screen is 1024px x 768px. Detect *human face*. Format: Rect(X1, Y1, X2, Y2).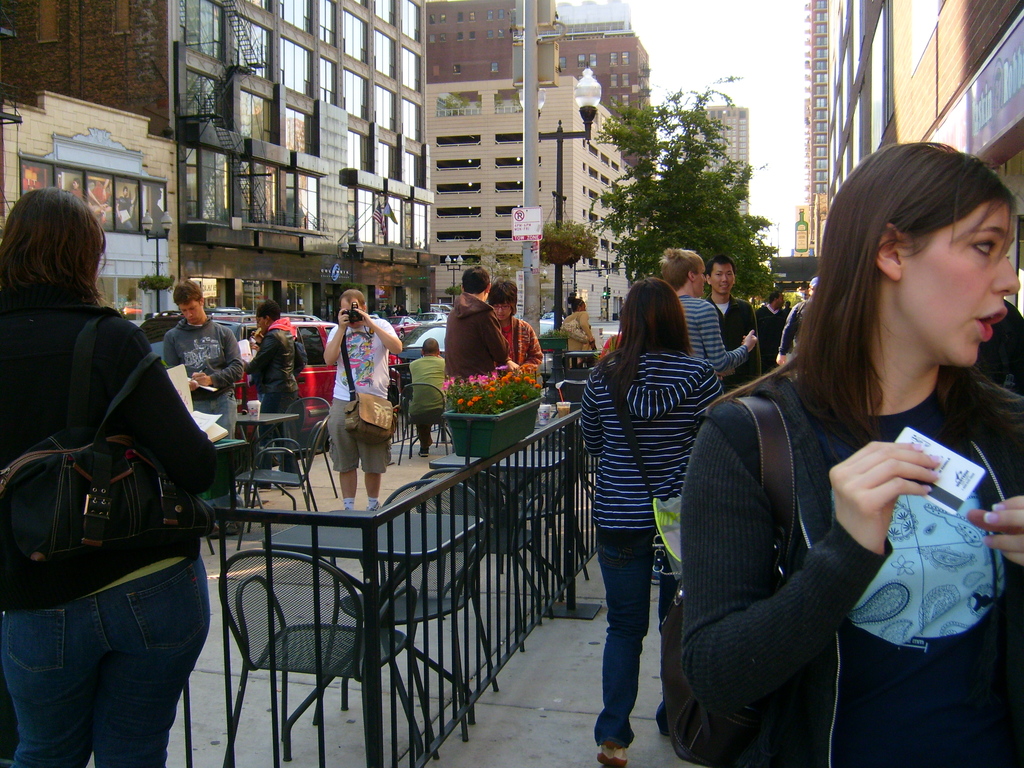
Rect(347, 302, 362, 323).
